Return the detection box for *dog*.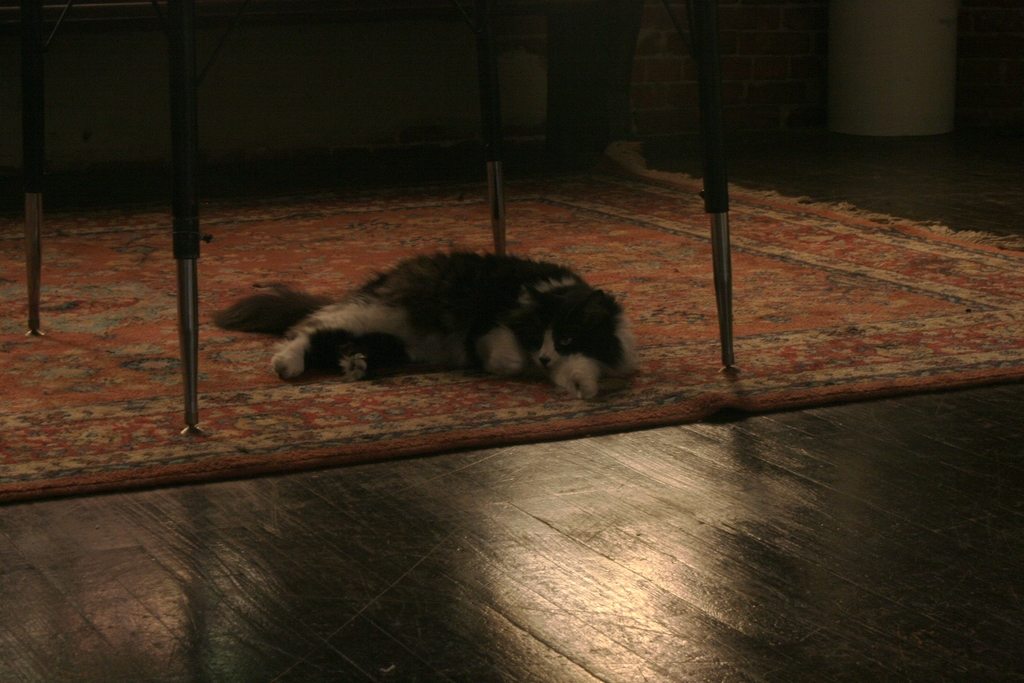
<bbox>211, 252, 641, 404</bbox>.
